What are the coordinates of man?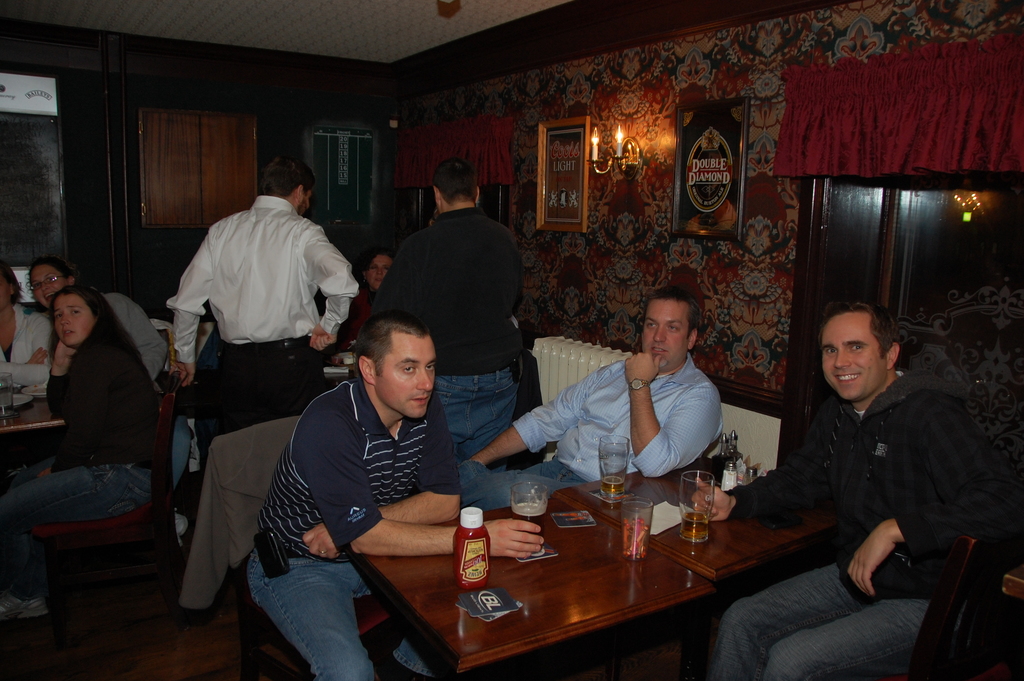
x1=376, y1=156, x2=539, y2=469.
